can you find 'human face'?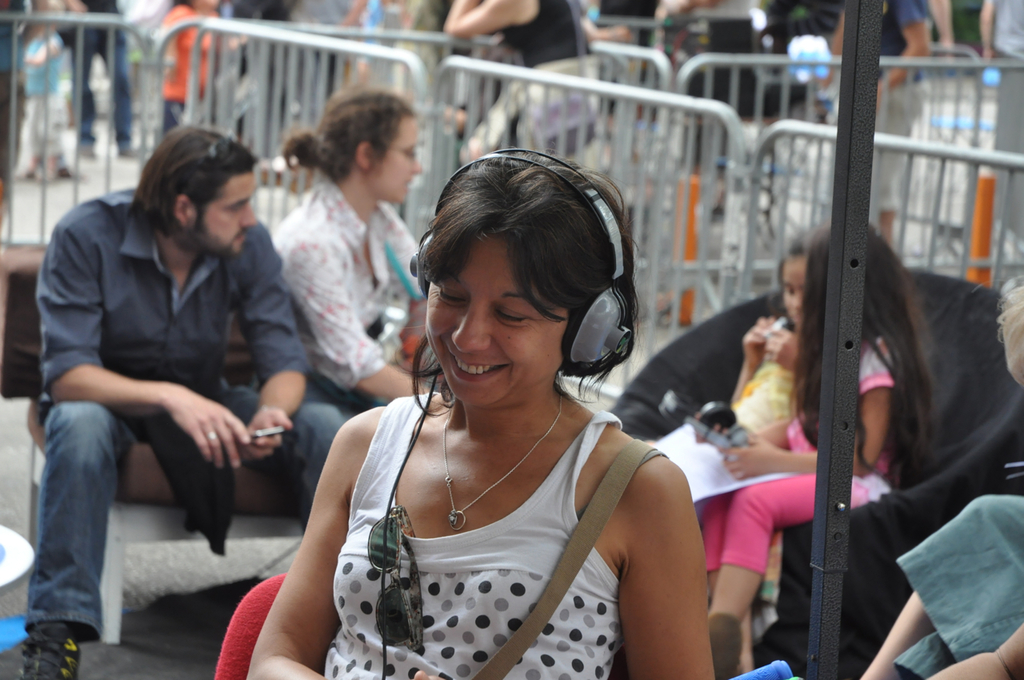
Yes, bounding box: {"x1": 197, "y1": 174, "x2": 261, "y2": 258}.
